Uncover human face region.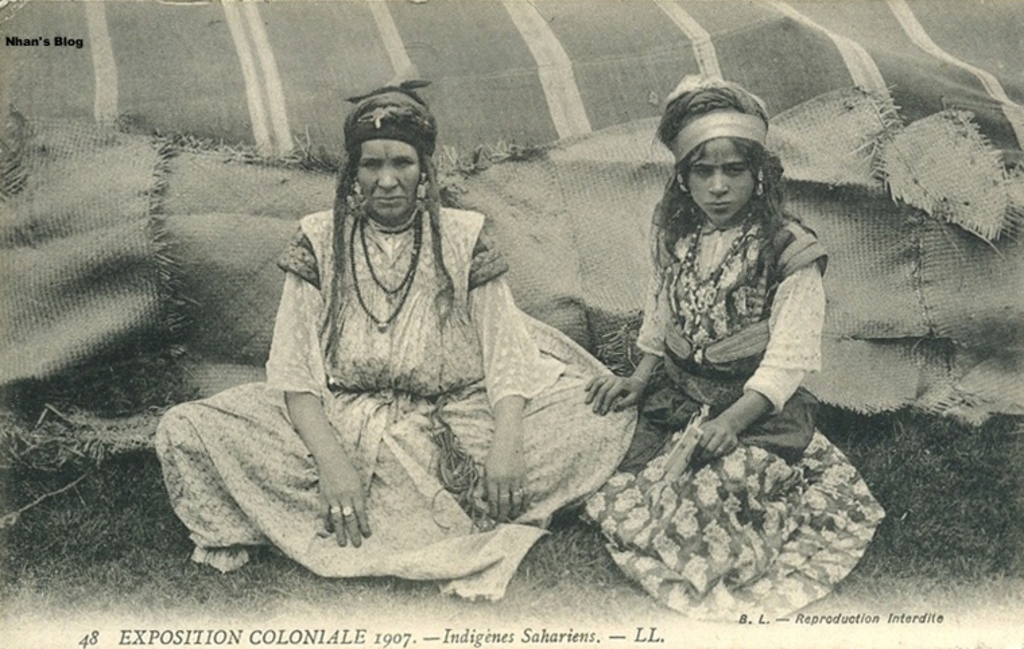
Uncovered: Rect(687, 136, 761, 226).
